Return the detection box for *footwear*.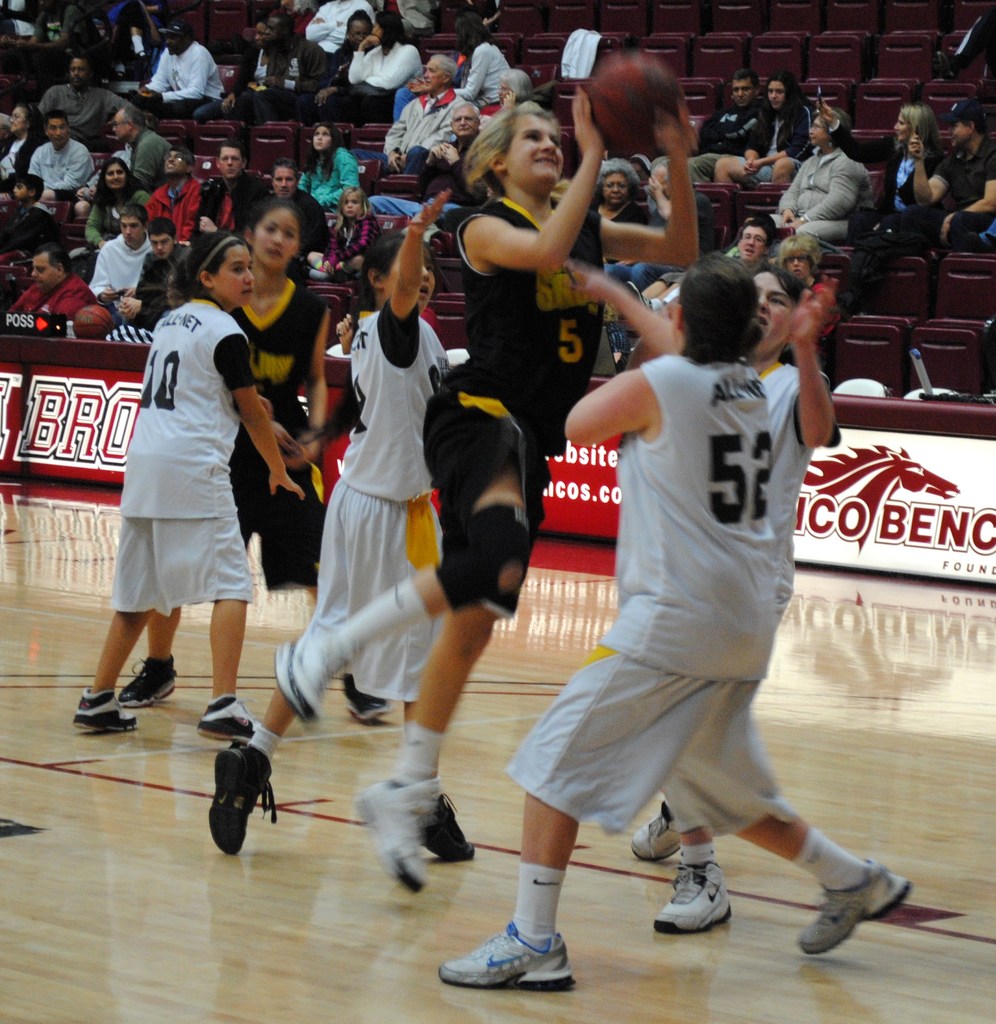
(left=628, top=804, right=680, bottom=863).
